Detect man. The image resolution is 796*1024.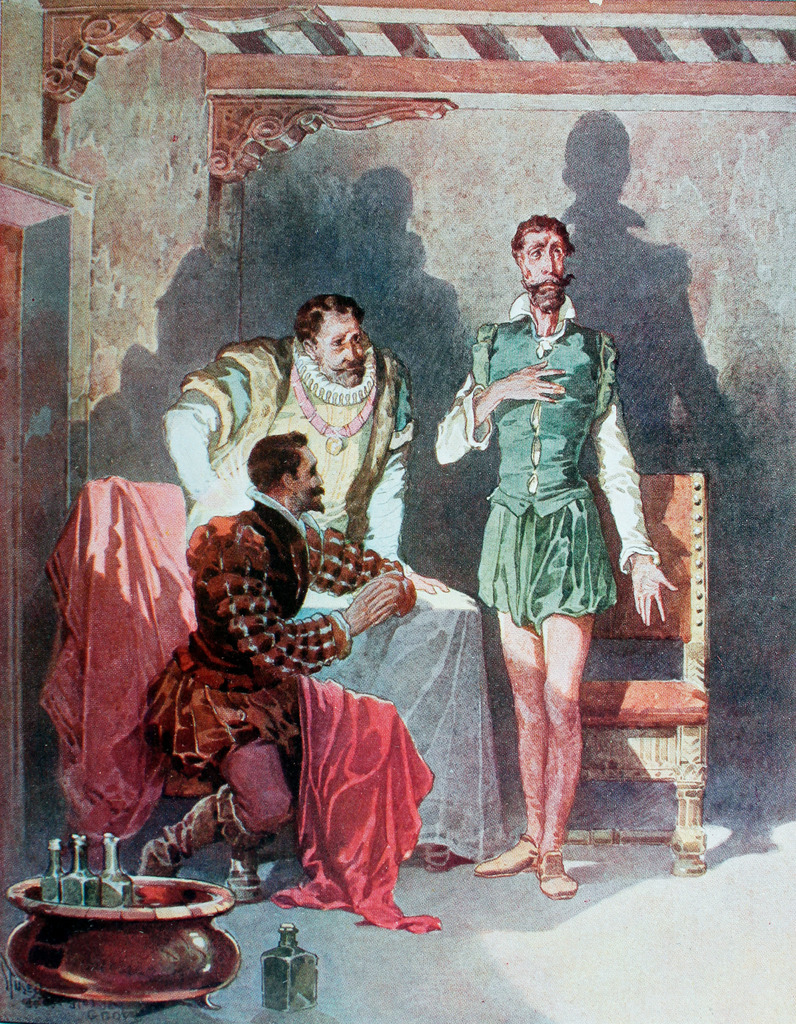
<bbox>168, 289, 418, 559</bbox>.
